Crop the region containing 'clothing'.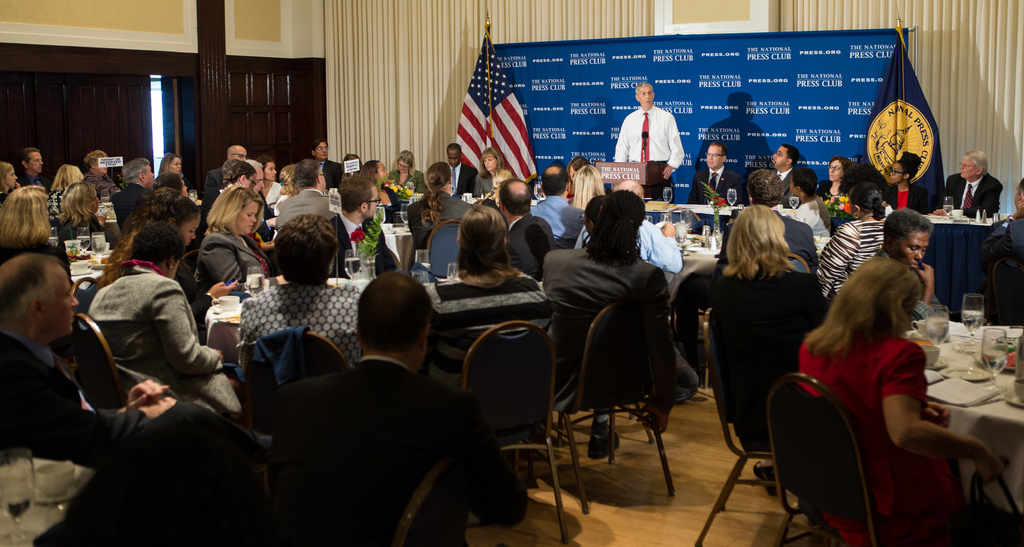
Crop region: x1=774 y1=163 x2=797 y2=201.
